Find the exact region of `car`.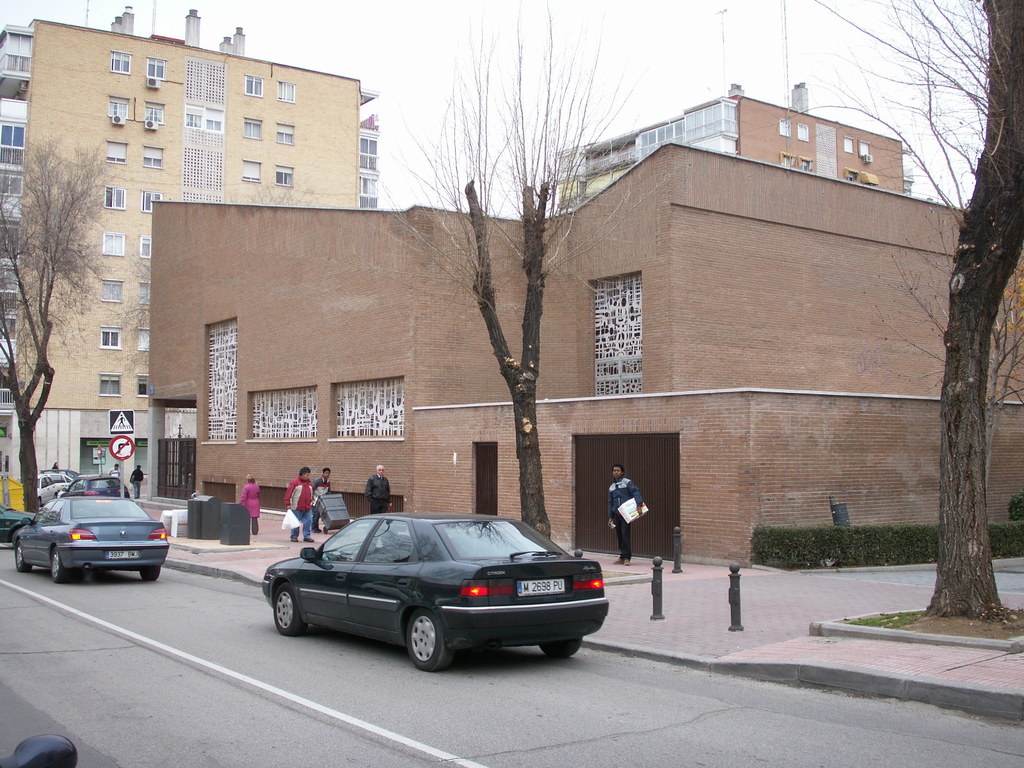
Exact region: [x1=252, y1=504, x2=618, y2=679].
